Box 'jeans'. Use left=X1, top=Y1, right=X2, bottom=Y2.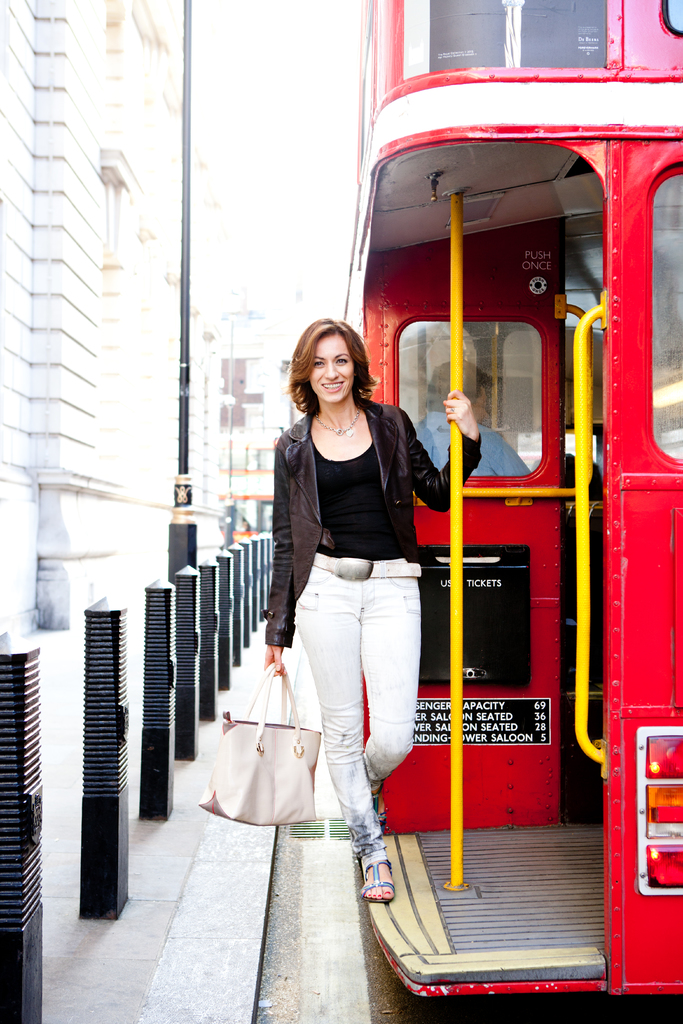
left=292, top=567, right=428, bottom=843.
